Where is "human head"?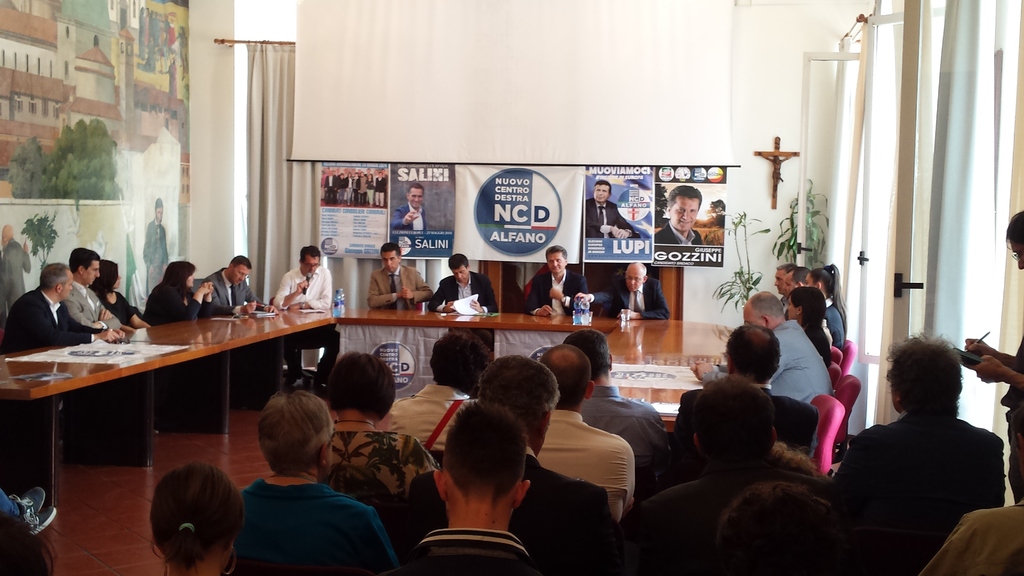
select_region(476, 355, 554, 458).
